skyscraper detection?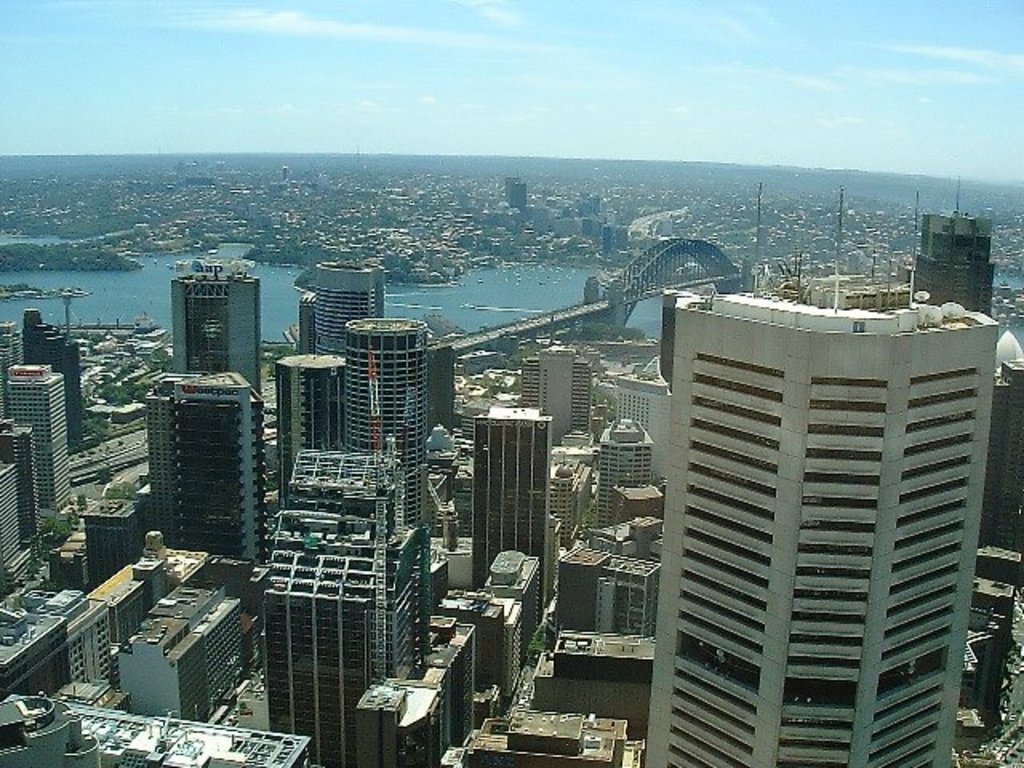
(left=142, top=363, right=261, bottom=563)
